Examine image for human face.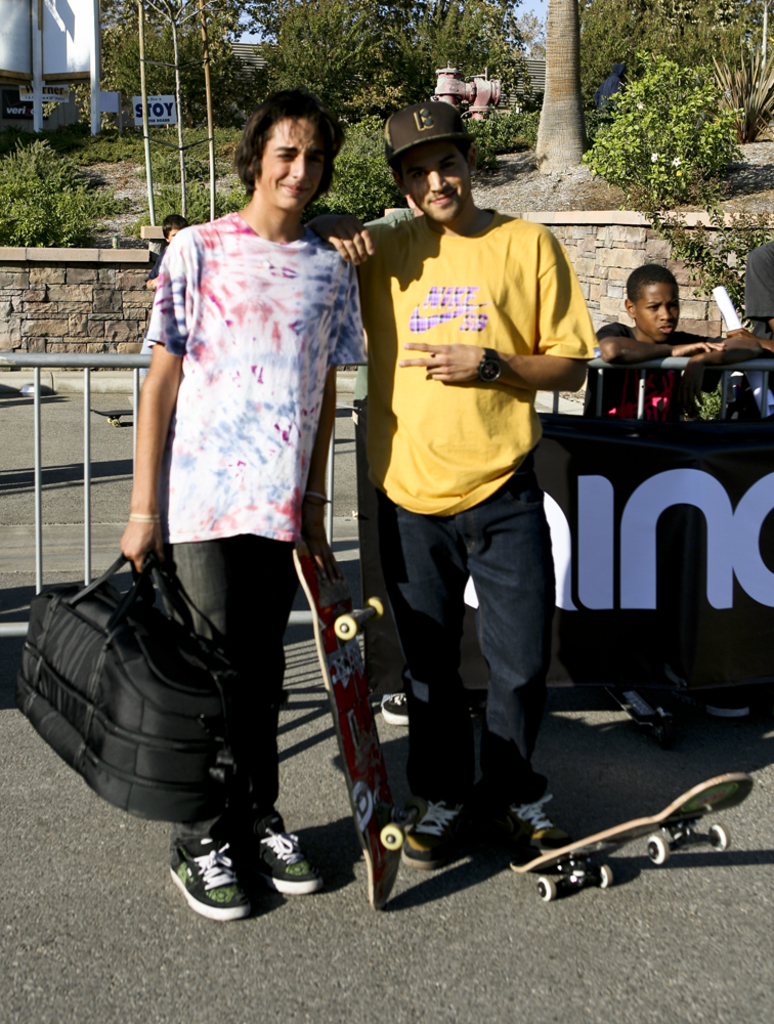
Examination result: detection(395, 132, 468, 221).
